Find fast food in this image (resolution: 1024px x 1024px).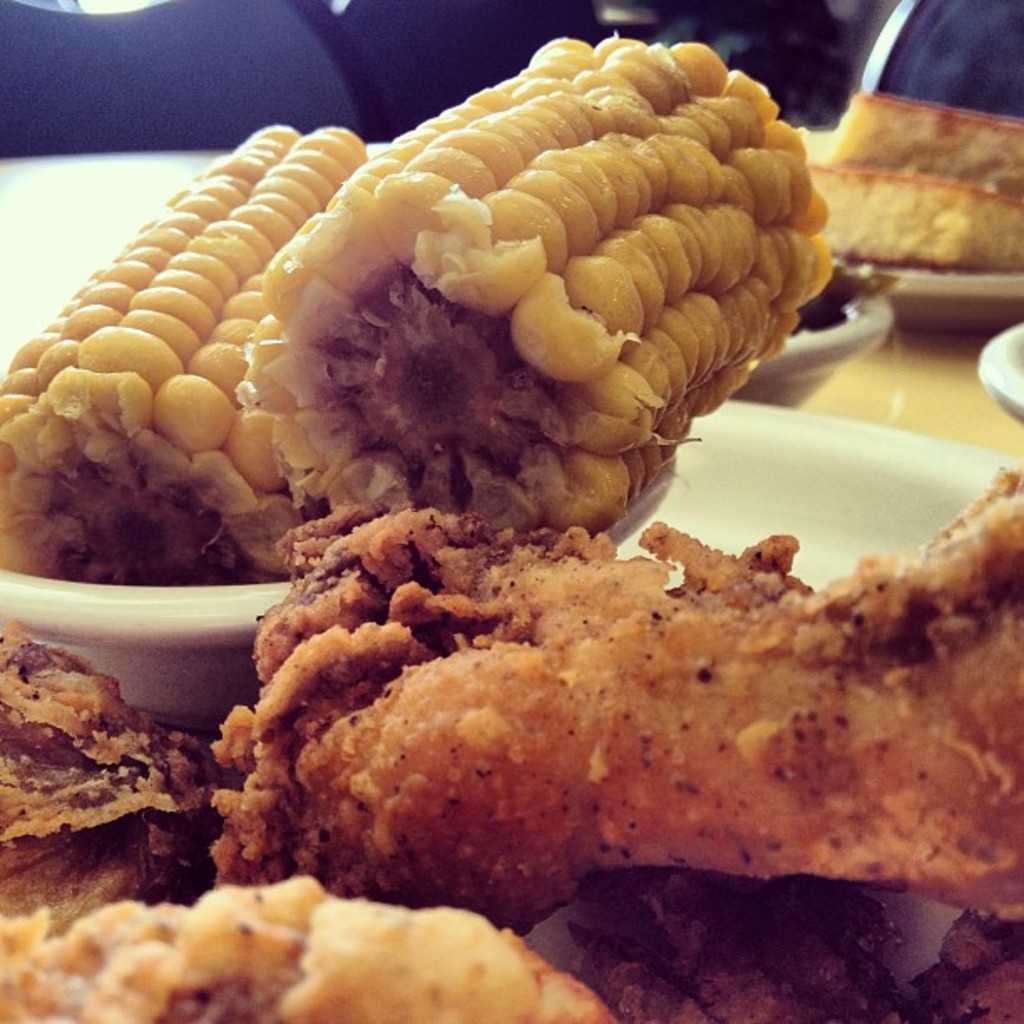
crop(0, 875, 614, 1022).
